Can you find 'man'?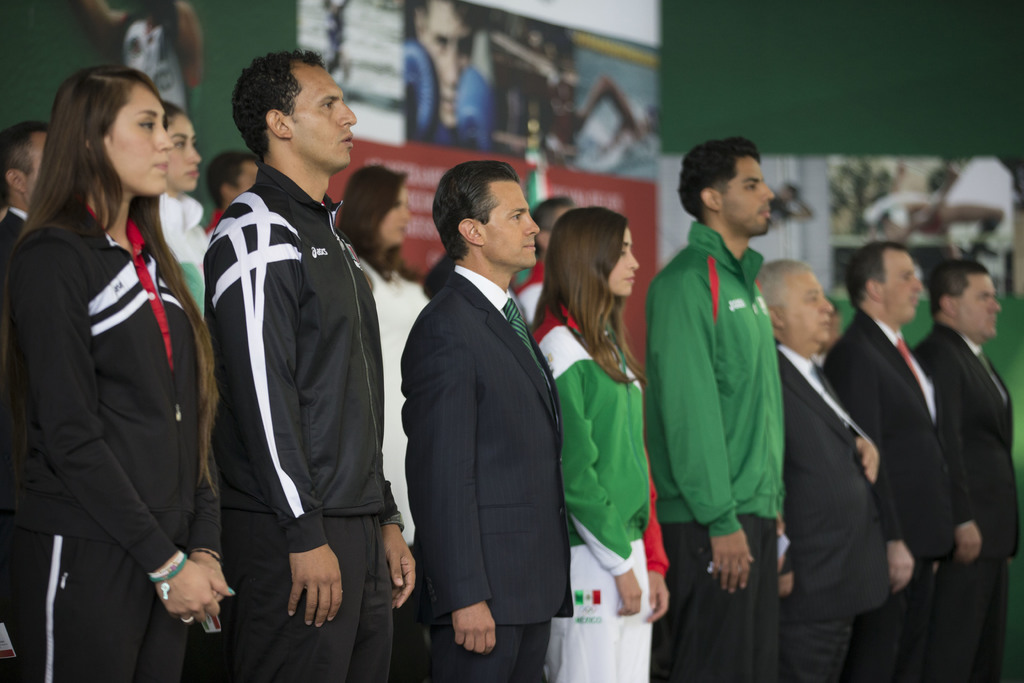
Yes, bounding box: region(821, 239, 980, 682).
